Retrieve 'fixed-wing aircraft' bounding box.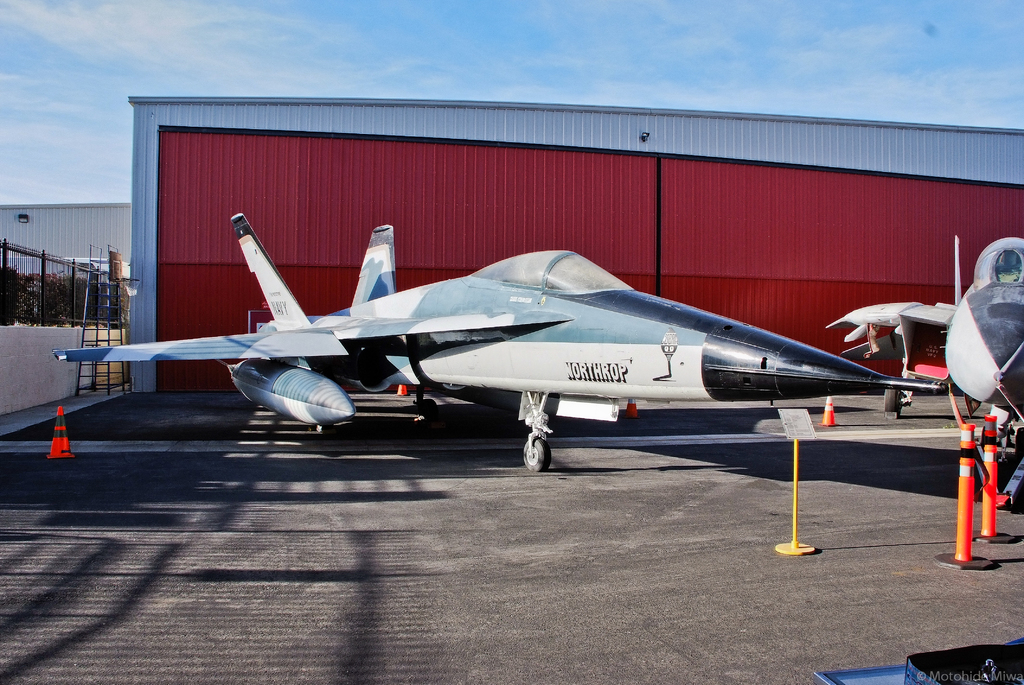
Bounding box: (826,236,1023,461).
